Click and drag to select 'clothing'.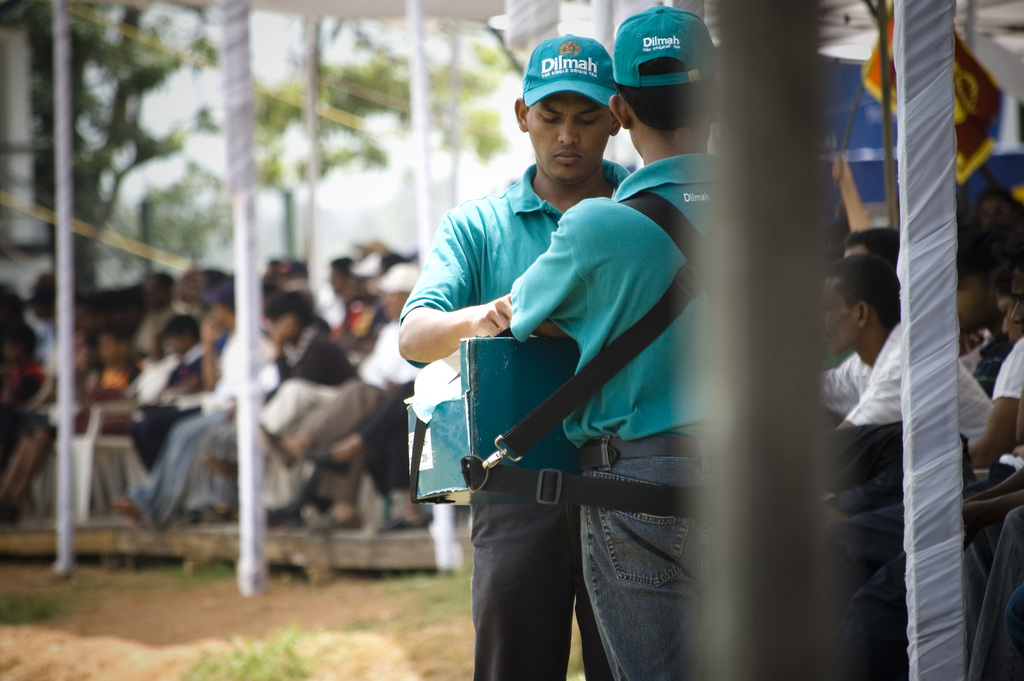
Selection: bbox(404, 149, 650, 680).
